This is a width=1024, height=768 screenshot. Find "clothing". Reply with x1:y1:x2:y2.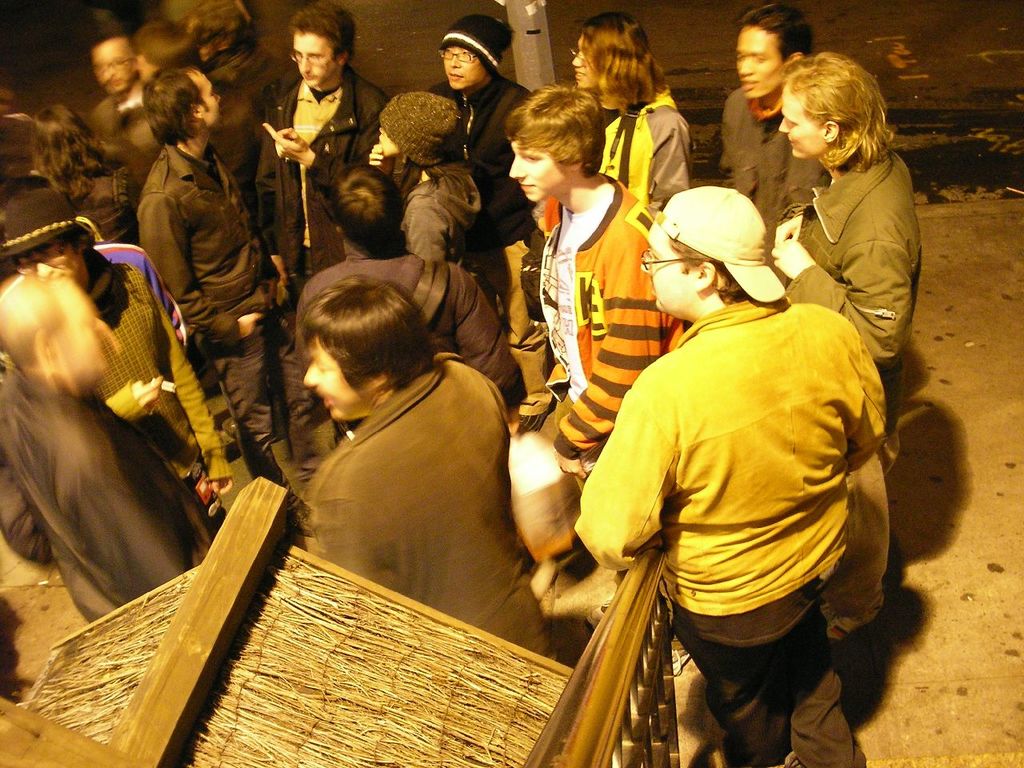
259:70:375:274.
